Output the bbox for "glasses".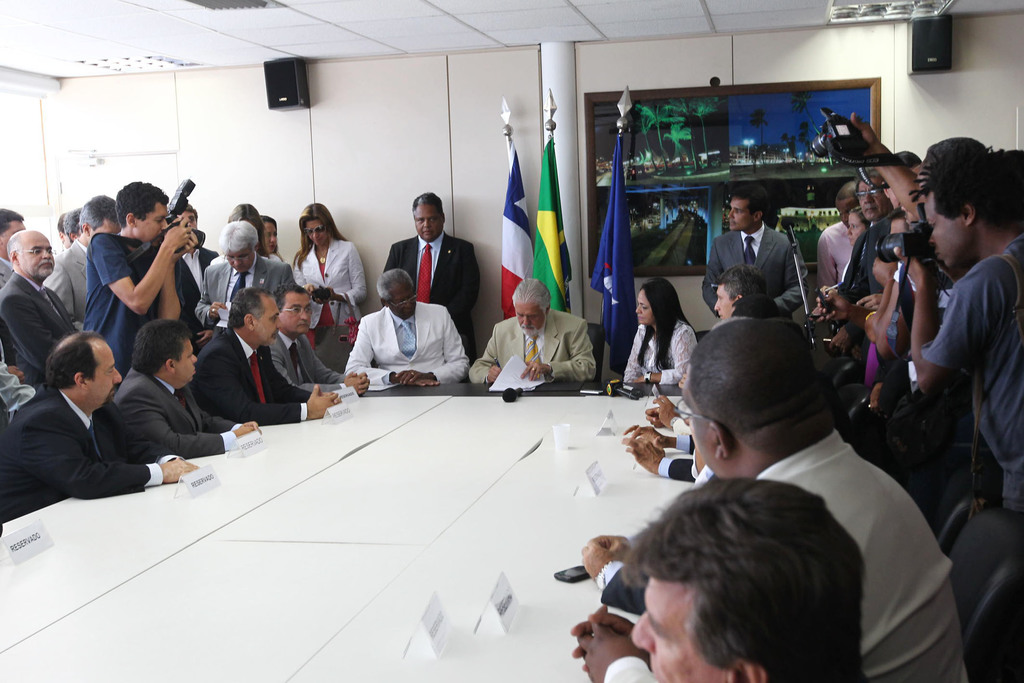
17, 249, 58, 259.
